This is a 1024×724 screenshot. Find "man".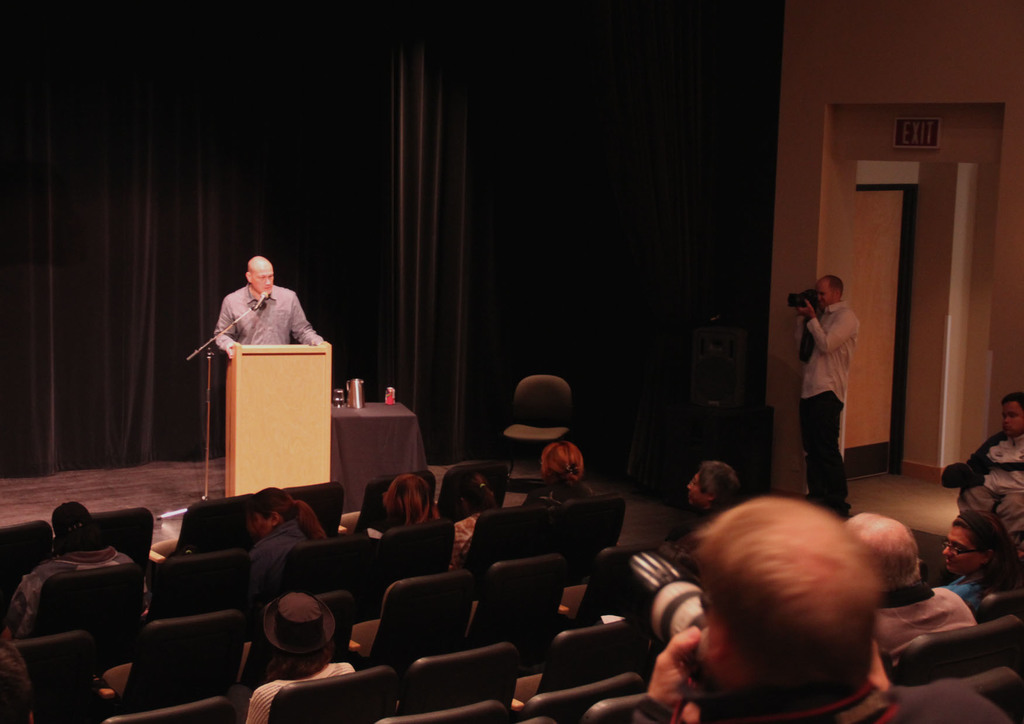
Bounding box: {"left": 791, "top": 273, "right": 860, "bottom": 513}.
